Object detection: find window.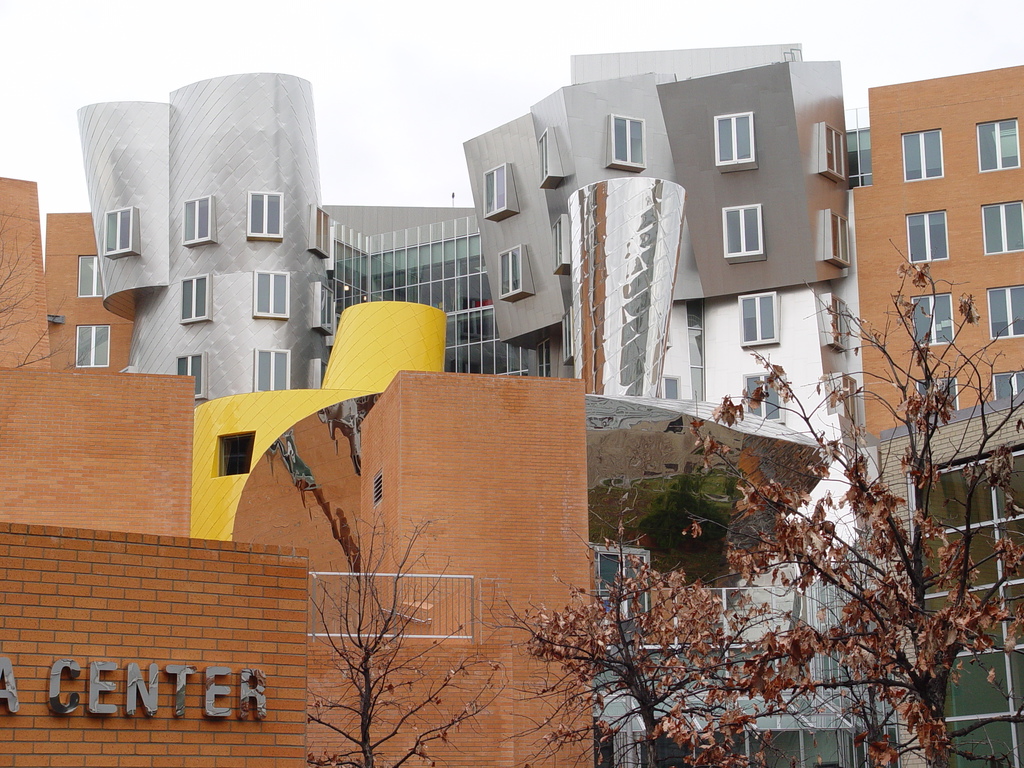
[left=826, top=294, right=850, bottom=349].
